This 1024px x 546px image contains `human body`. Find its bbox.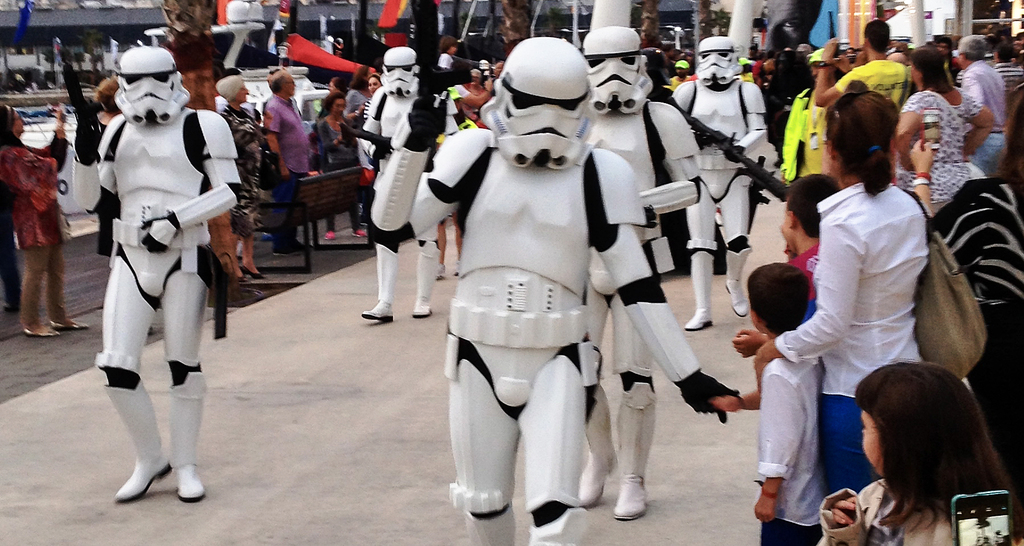
left=61, top=53, right=124, bottom=260.
